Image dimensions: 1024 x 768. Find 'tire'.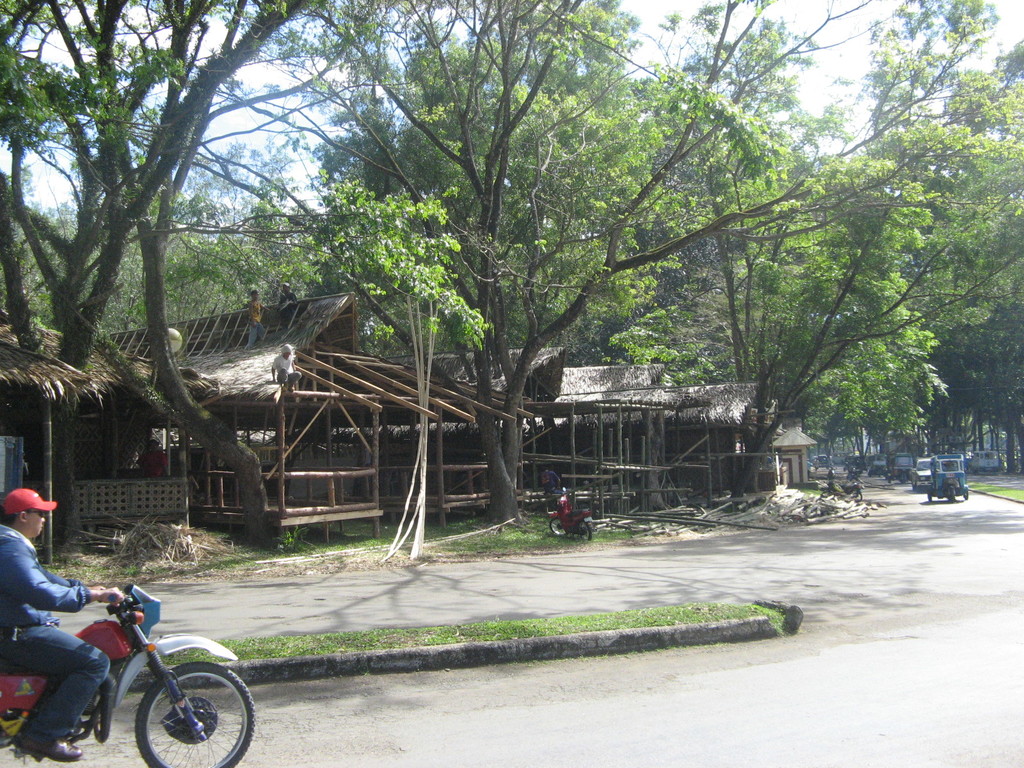
pyautogui.locateOnScreen(133, 659, 255, 767).
